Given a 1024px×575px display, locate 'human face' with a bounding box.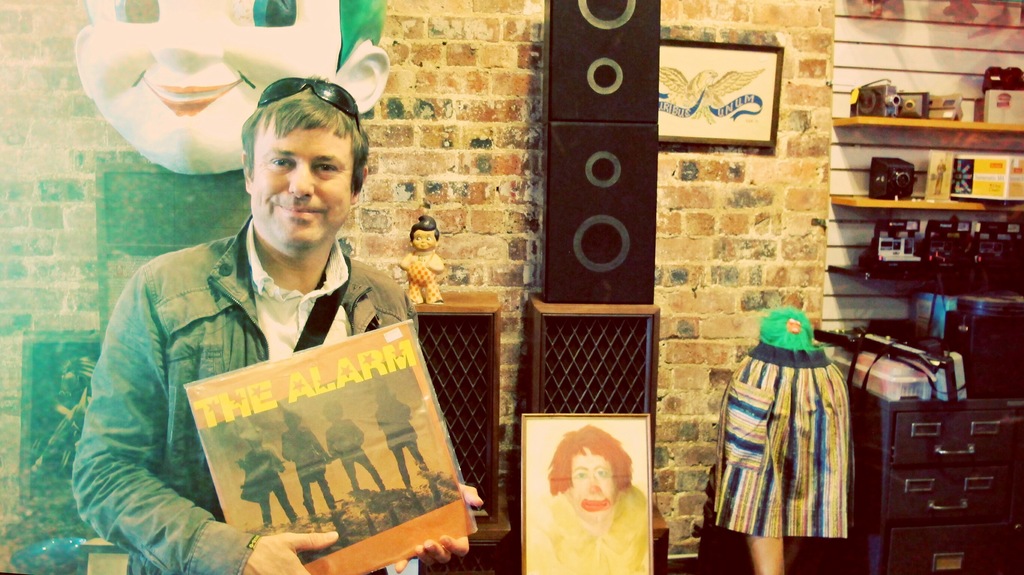
Located: {"left": 411, "top": 230, "right": 436, "bottom": 250}.
